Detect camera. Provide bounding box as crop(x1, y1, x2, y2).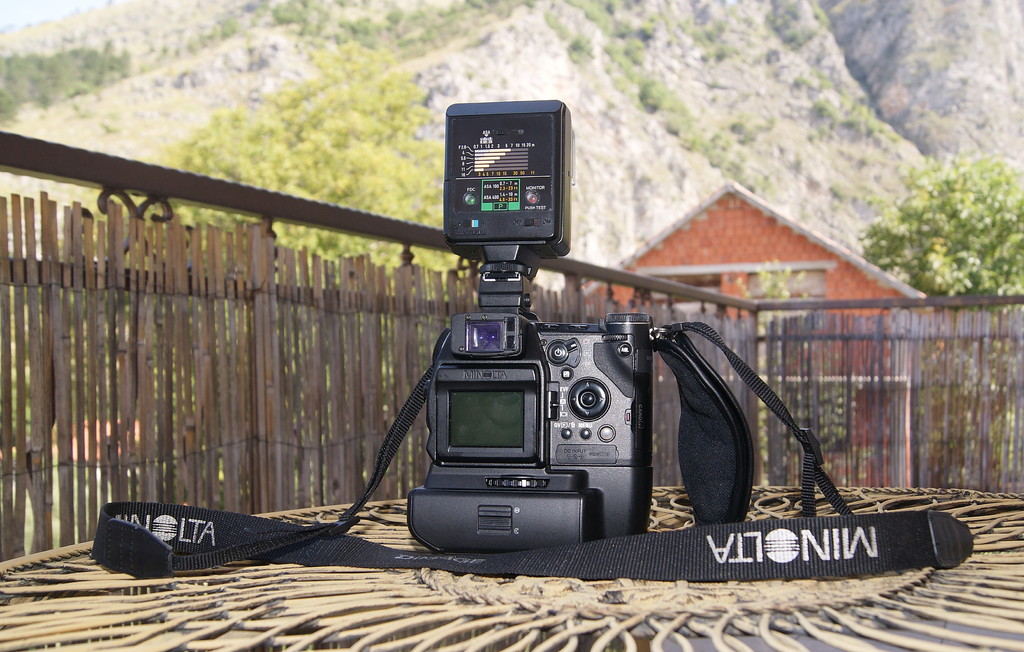
crop(406, 104, 678, 574).
